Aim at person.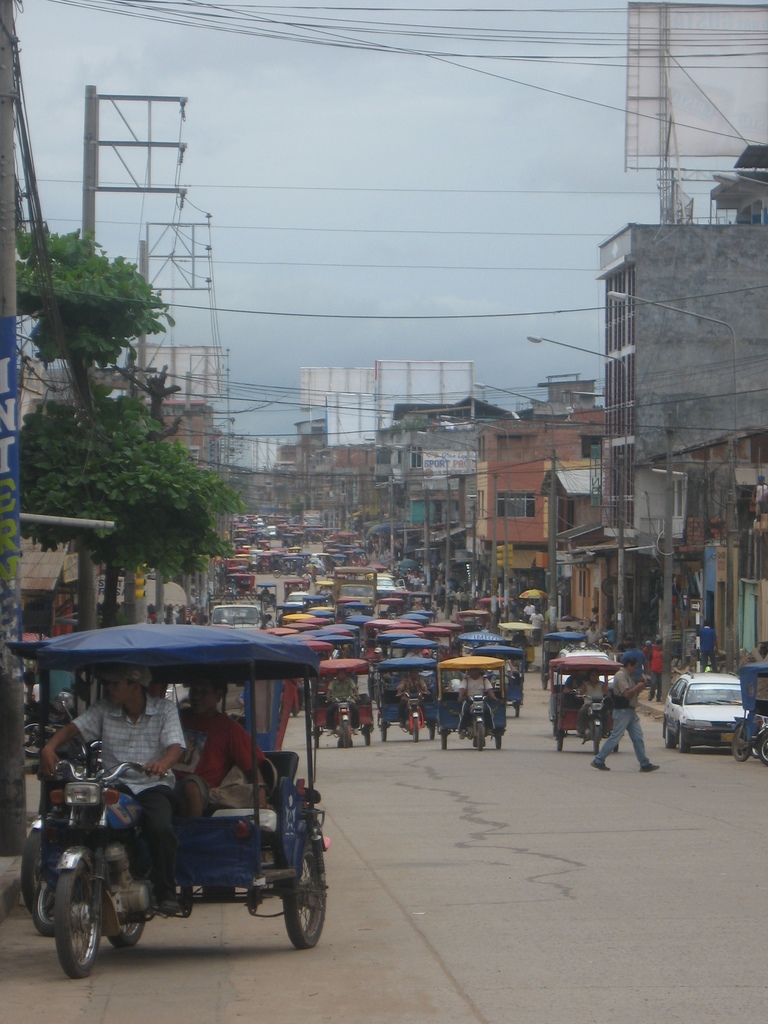
Aimed at crop(319, 666, 352, 744).
